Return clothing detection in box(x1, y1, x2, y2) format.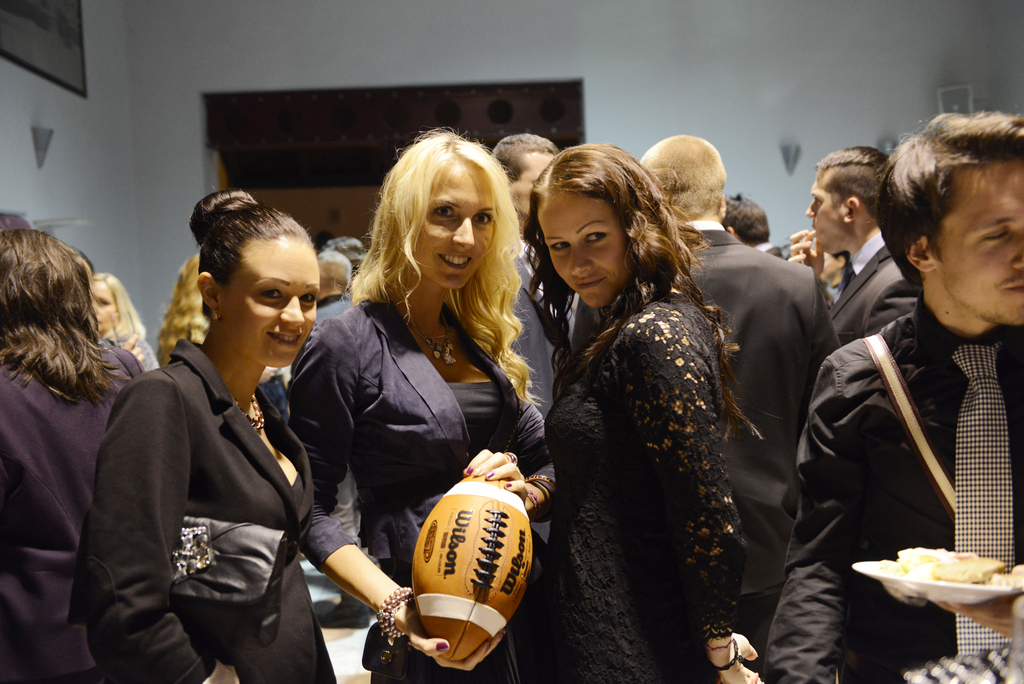
box(0, 337, 147, 683).
